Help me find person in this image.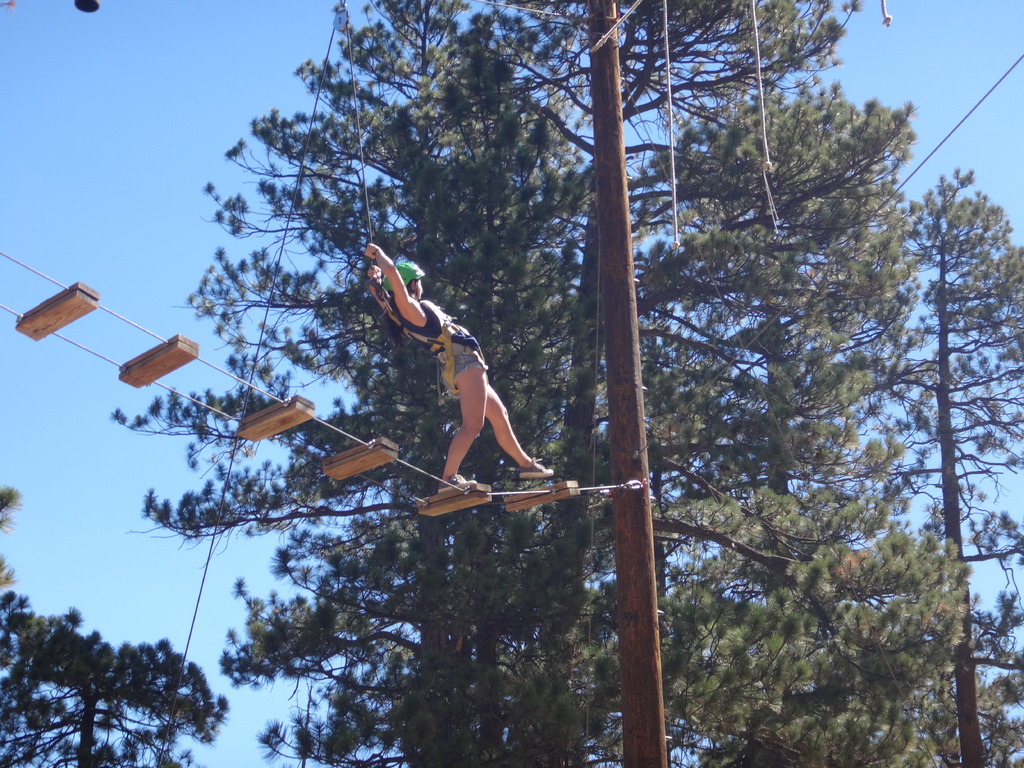
Found it: crop(362, 237, 546, 488).
